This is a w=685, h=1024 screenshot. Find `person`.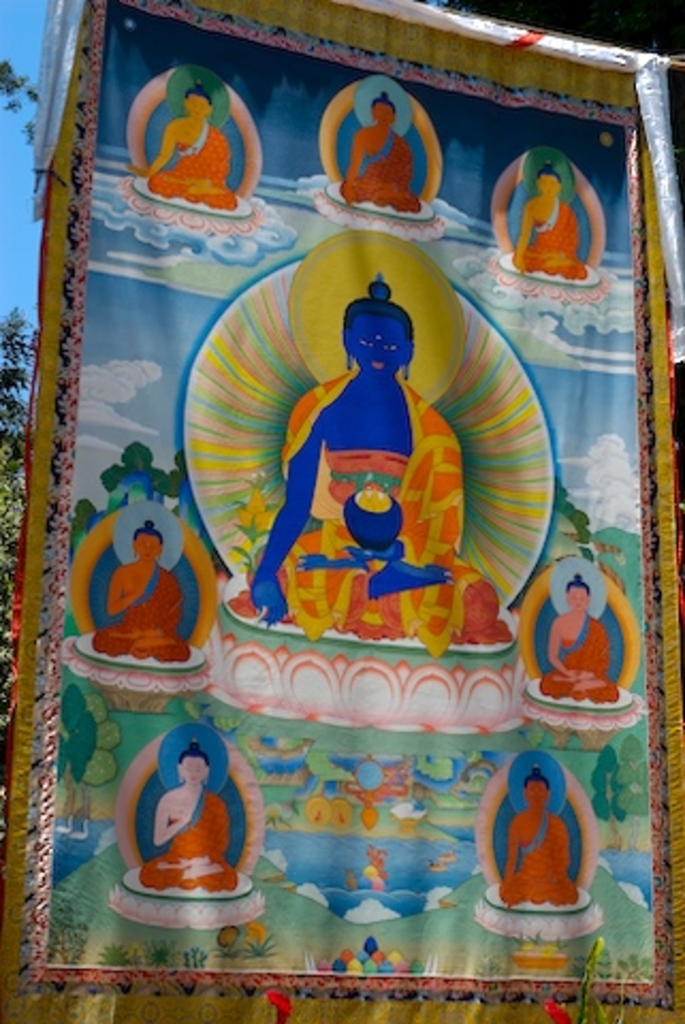
Bounding box: {"left": 536, "top": 570, "right": 619, "bottom": 702}.
